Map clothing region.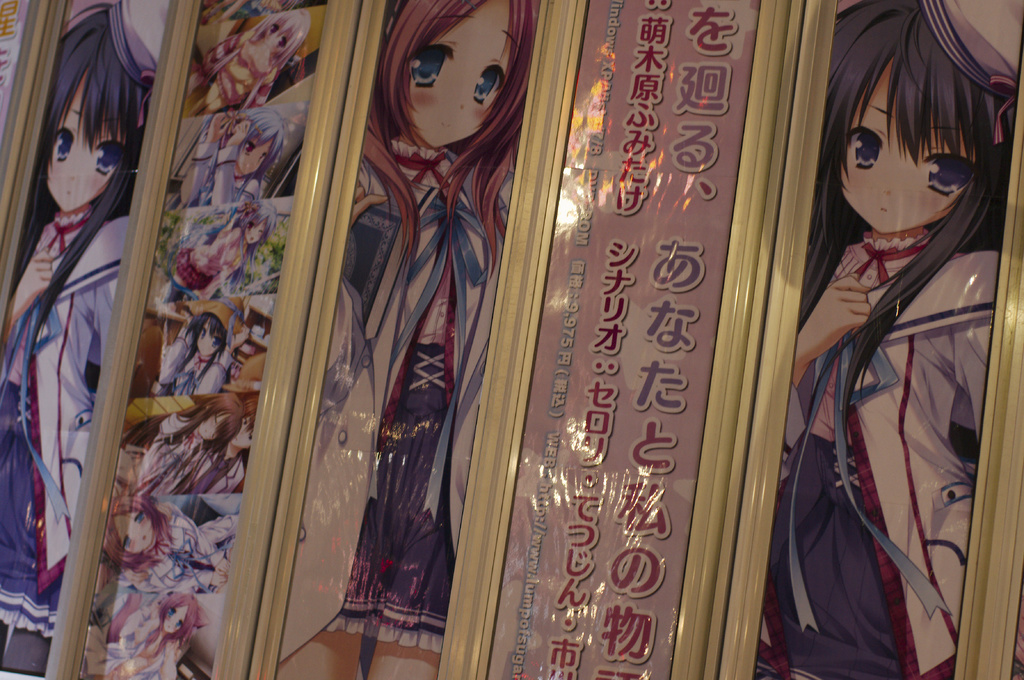
Mapped to [177, 221, 243, 290].
